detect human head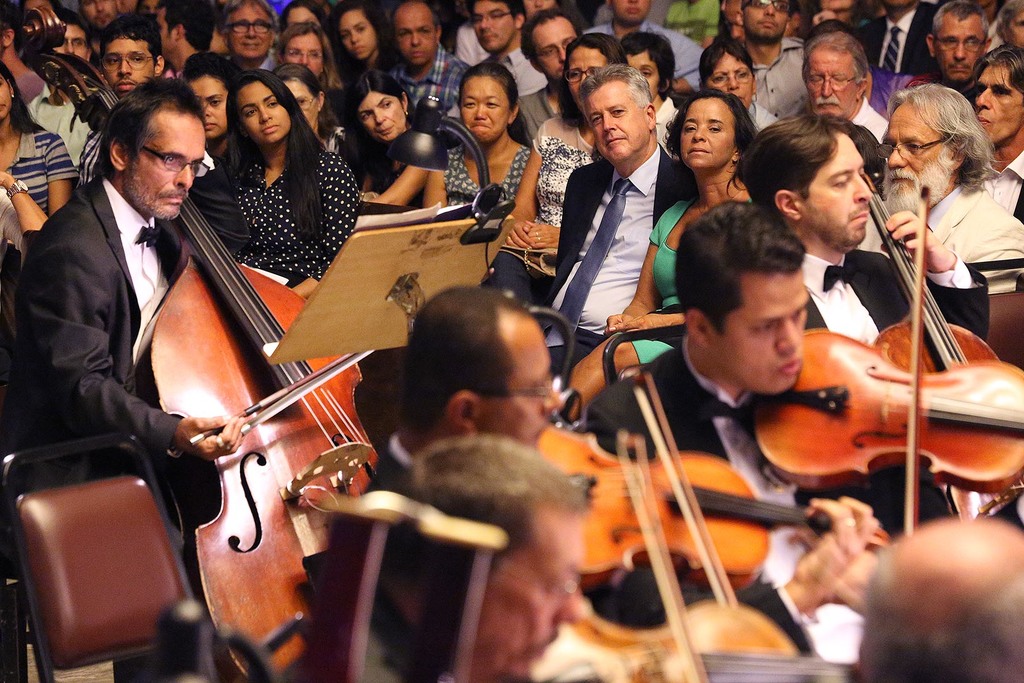
[676, 90, 754, 174]
